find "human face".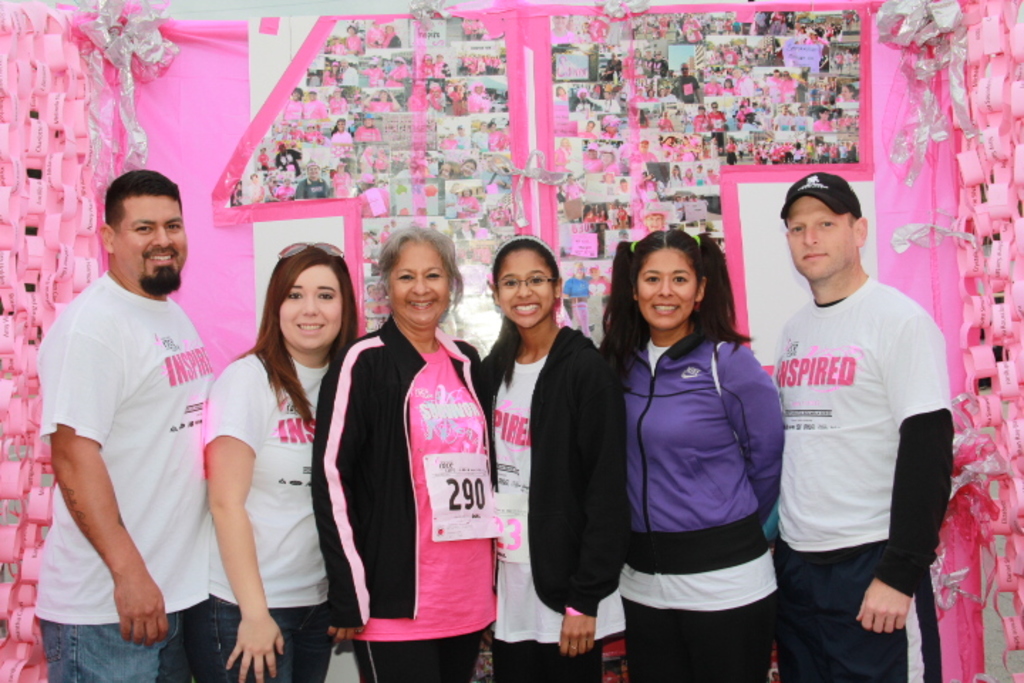
<region>791, 198, 852, 282</region>.
